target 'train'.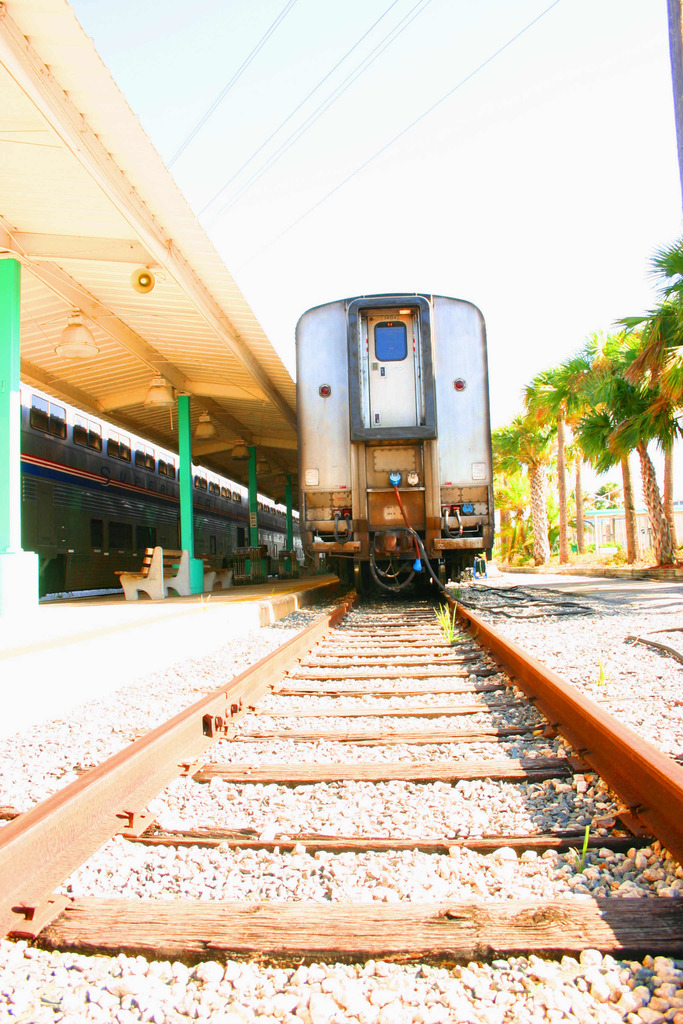
Target region: select_region(298, 292, 501, 587).
